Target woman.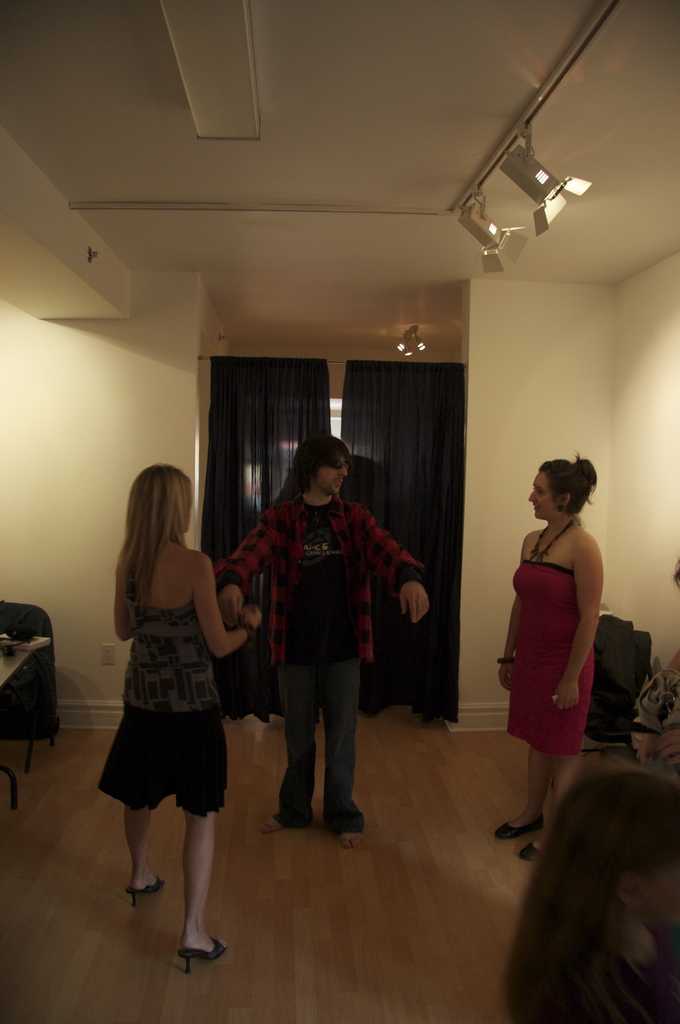
Target region: locate(86, 465, 261, 976).
